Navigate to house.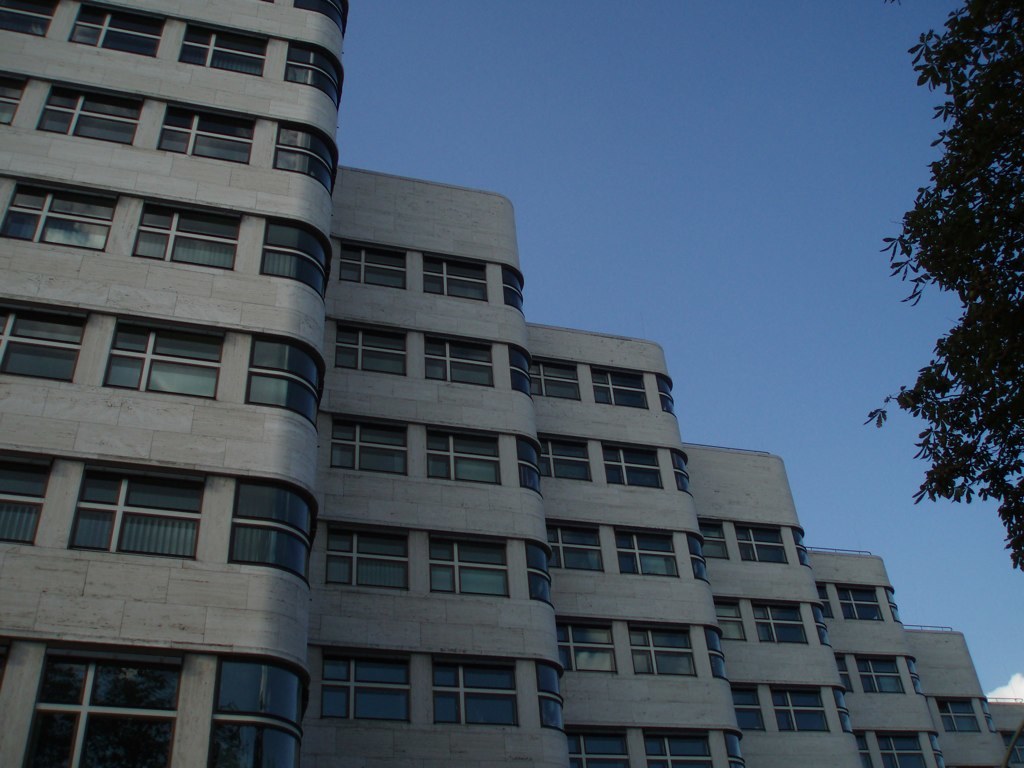
Navigation target: <box>698,449,828,764</box>.
